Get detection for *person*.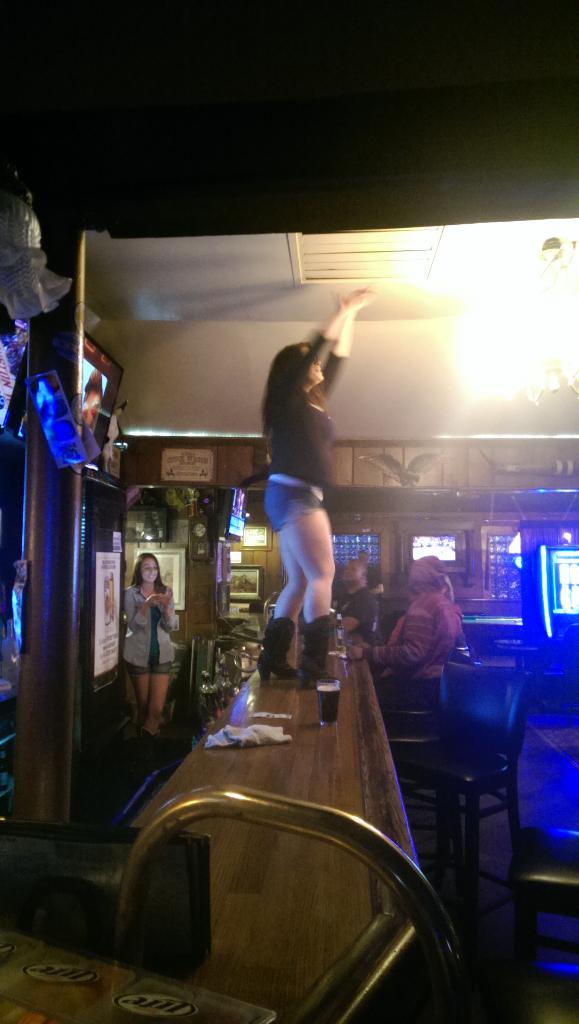
Detection: bbox(334, 559, 368, 632).
